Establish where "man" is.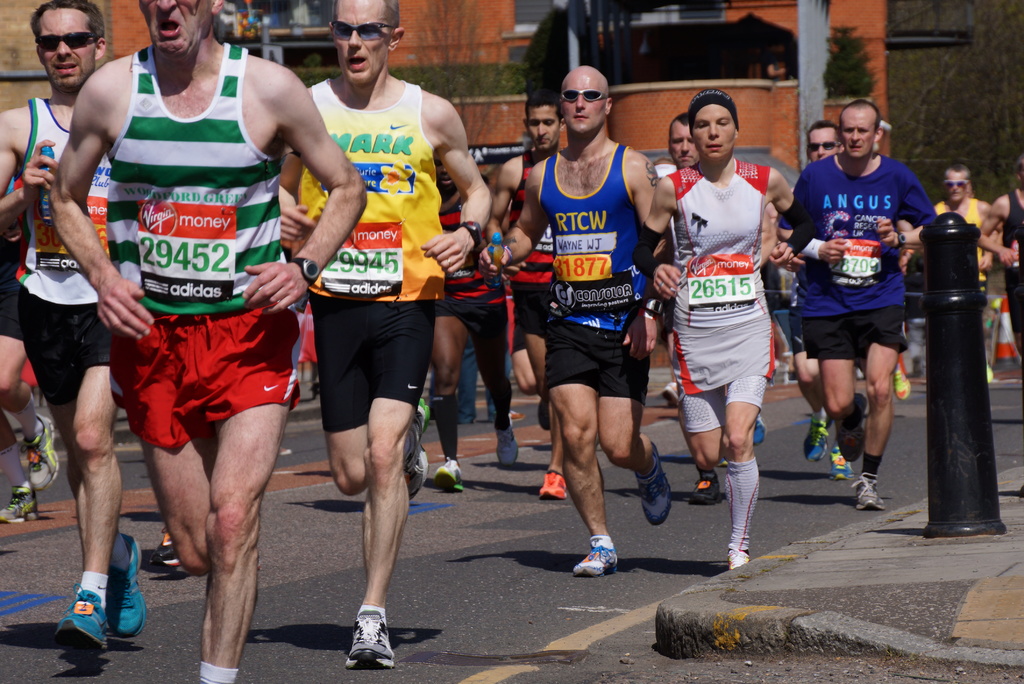
Established at x1=781, y1=100, x2=938, y2=507.
